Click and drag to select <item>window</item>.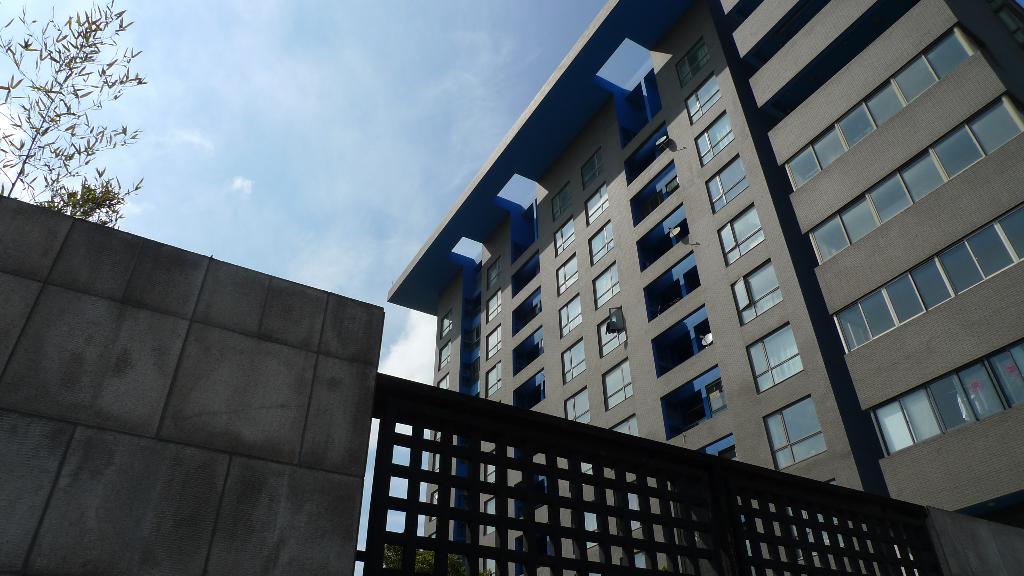
Selection: bbox(483, 500, 502, 538).
